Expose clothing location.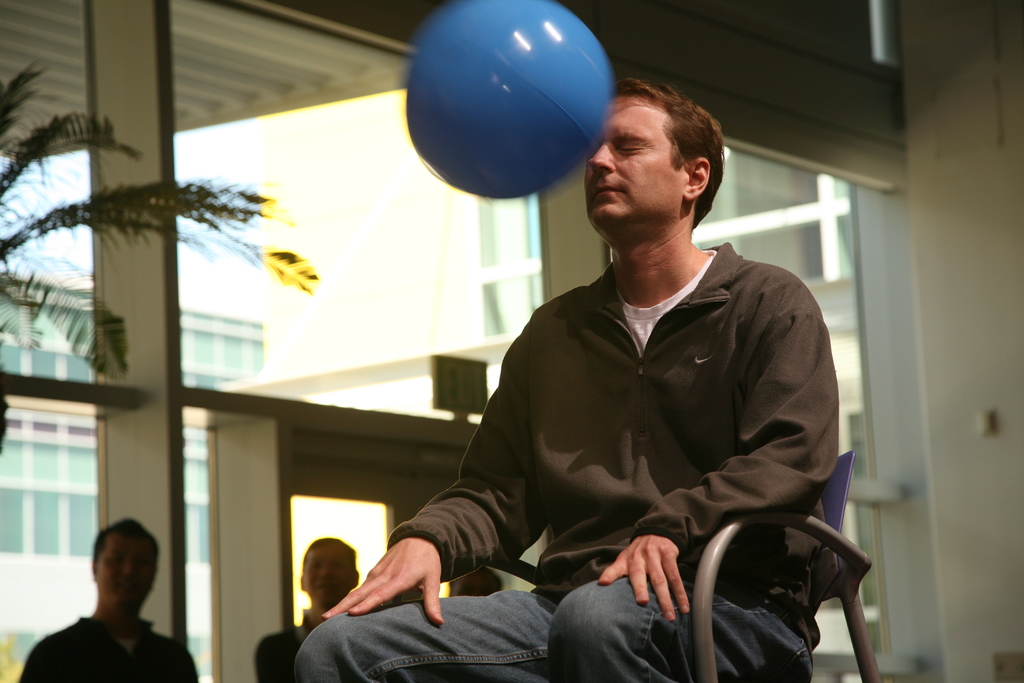
Exposed at 26 614 198 682.
